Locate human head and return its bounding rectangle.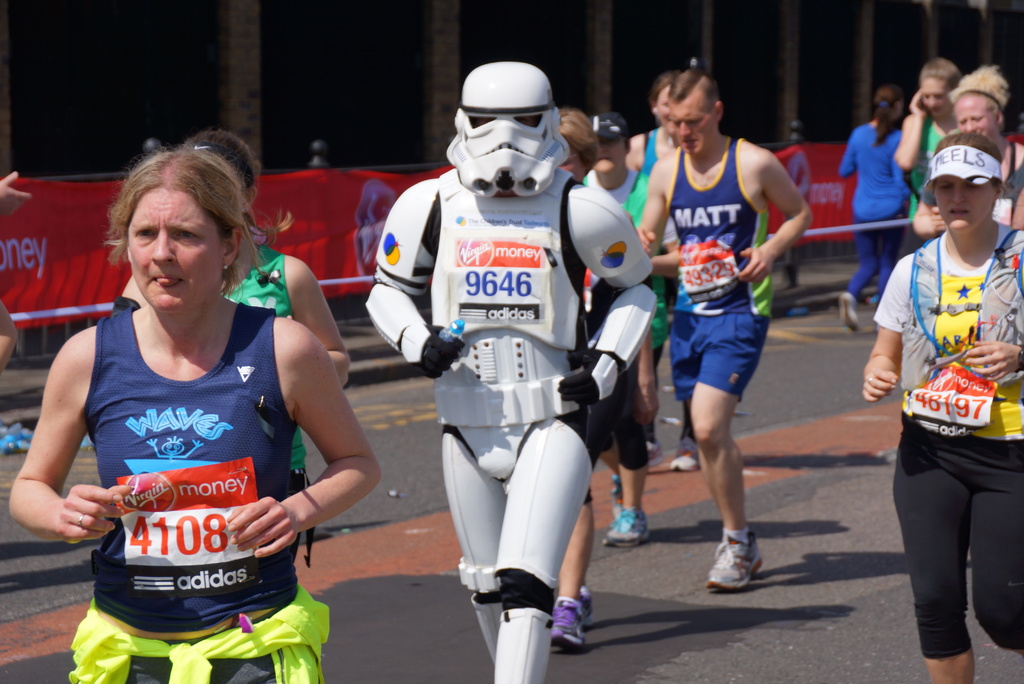
bbox=[468, 113, 543, 129].
